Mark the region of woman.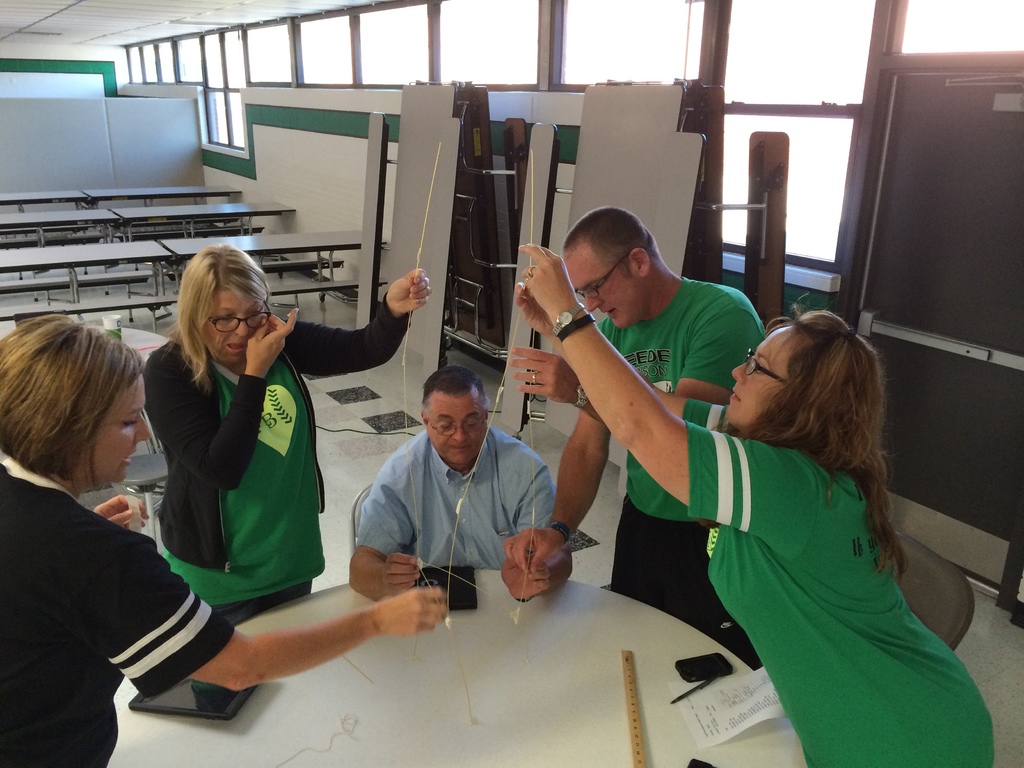
Region: 141, 232, 431, 610.
